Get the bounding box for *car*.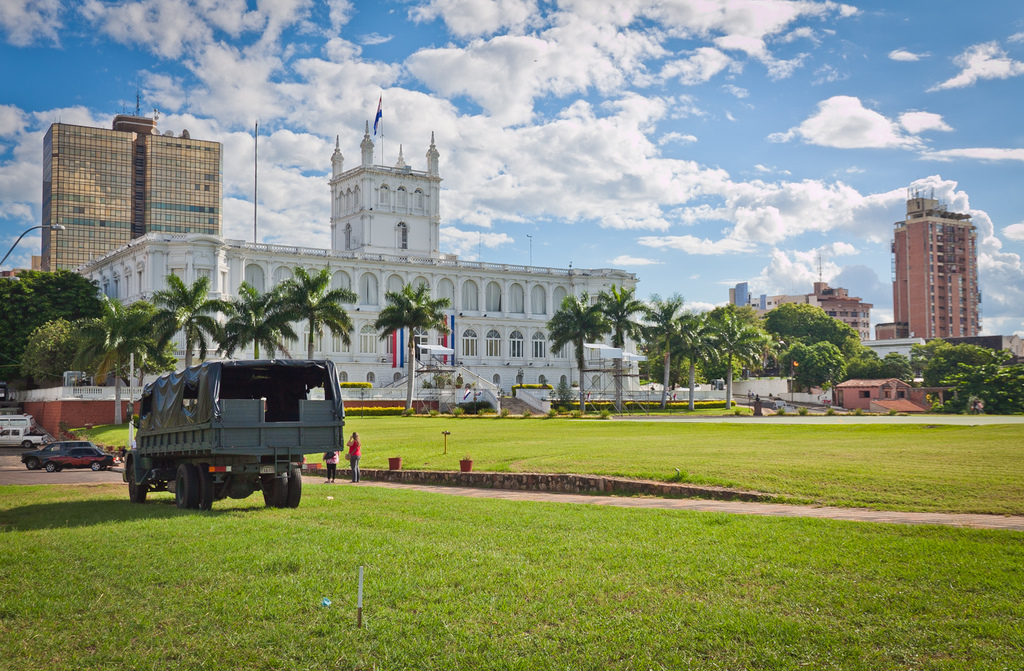
box(42, 443, 120, 471).
